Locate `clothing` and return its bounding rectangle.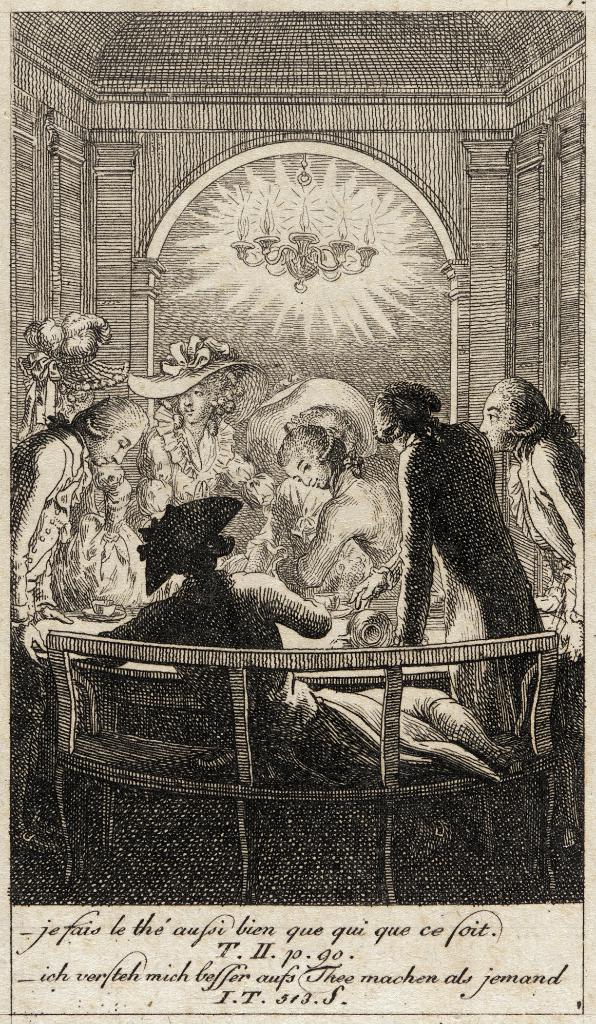
x1=104 y1=569 x2=330 y2=728.
